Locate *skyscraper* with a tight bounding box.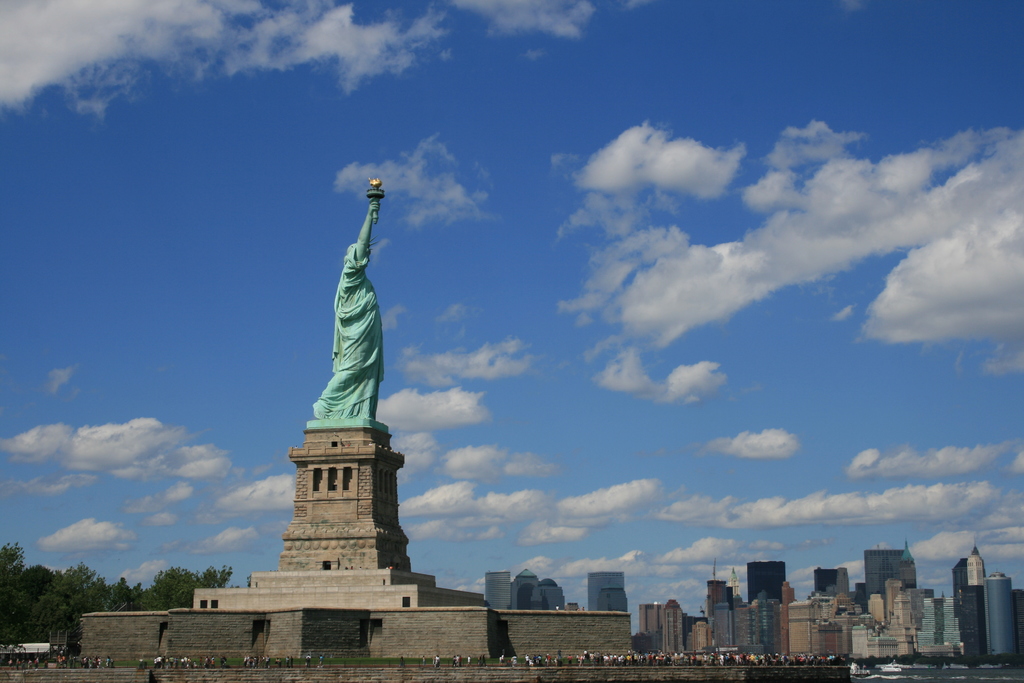
[943,553,991,666].
